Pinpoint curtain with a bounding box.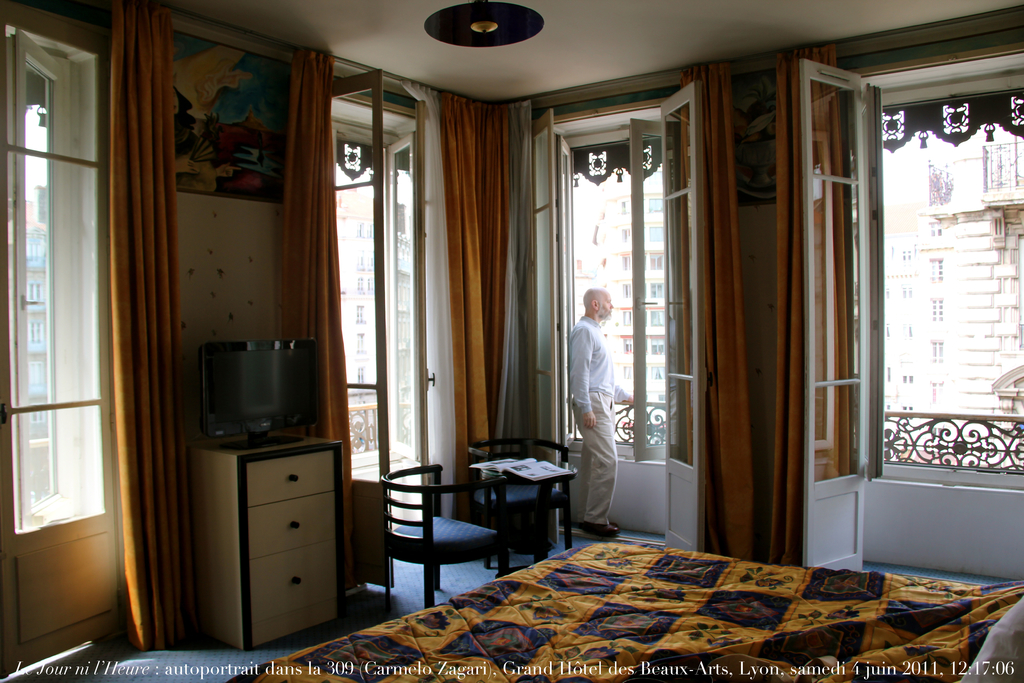
BBox(283, 51, 355, 588).
